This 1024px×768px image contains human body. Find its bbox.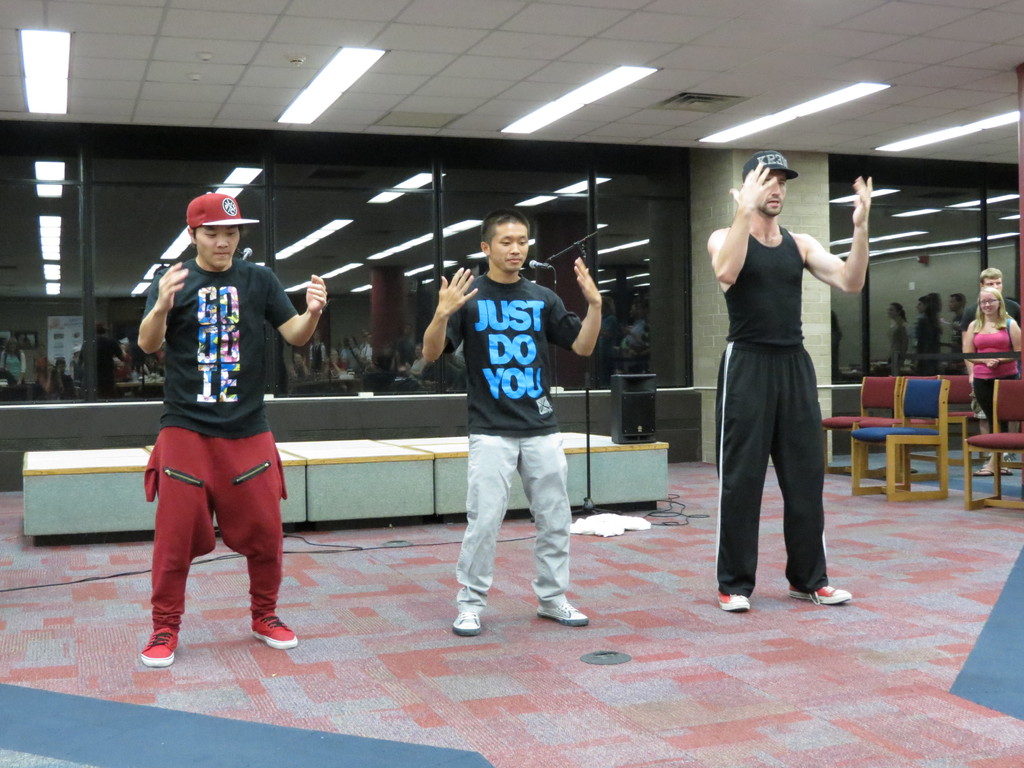
<box>968,296,1023,464</box>.
